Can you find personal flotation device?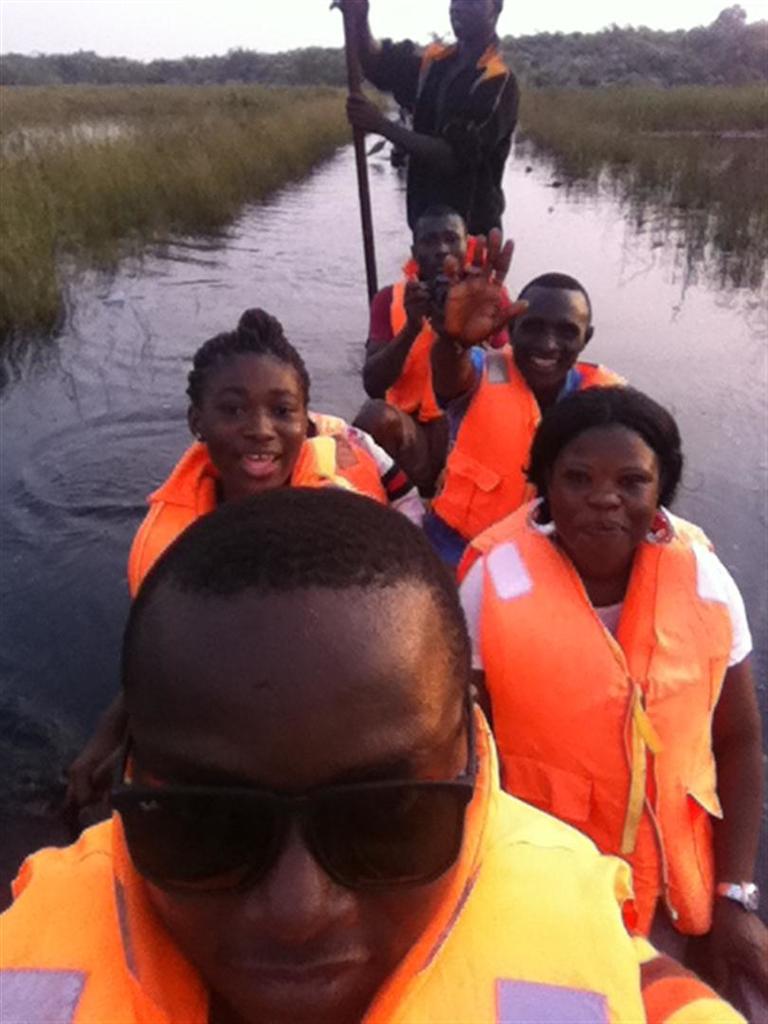
Yes, bounding box: (x1=109, y1=407, x2=396, y2=608).
